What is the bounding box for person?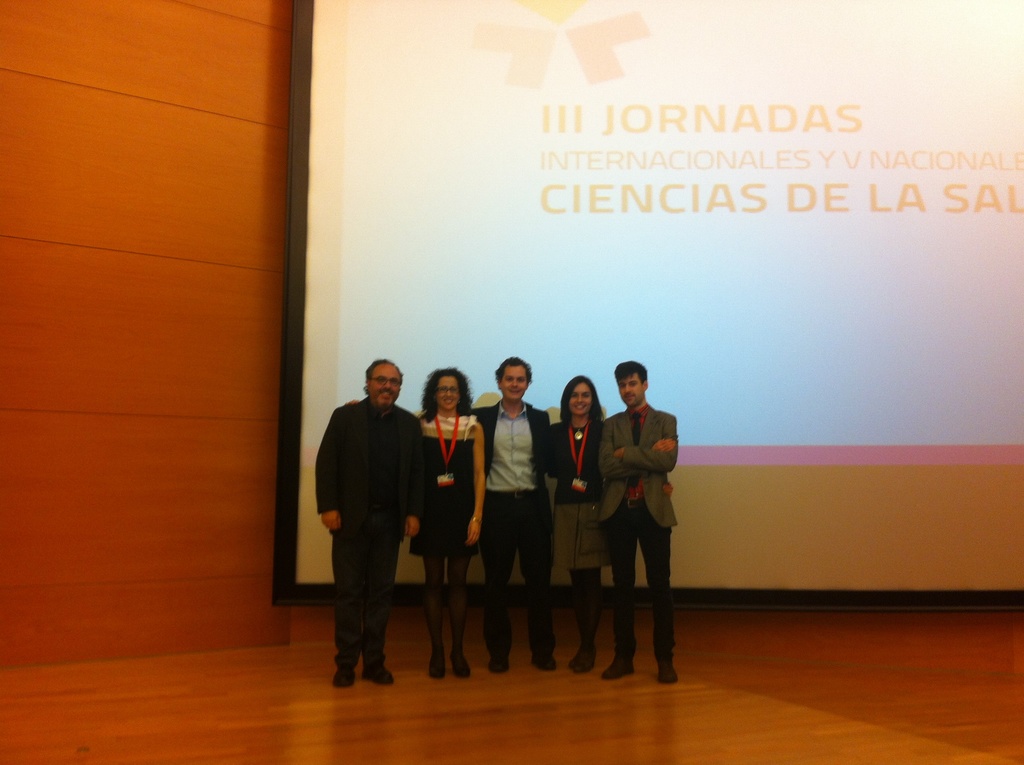
{"left": 606, "top": 364, "right": 676, "bottom": 690}.
